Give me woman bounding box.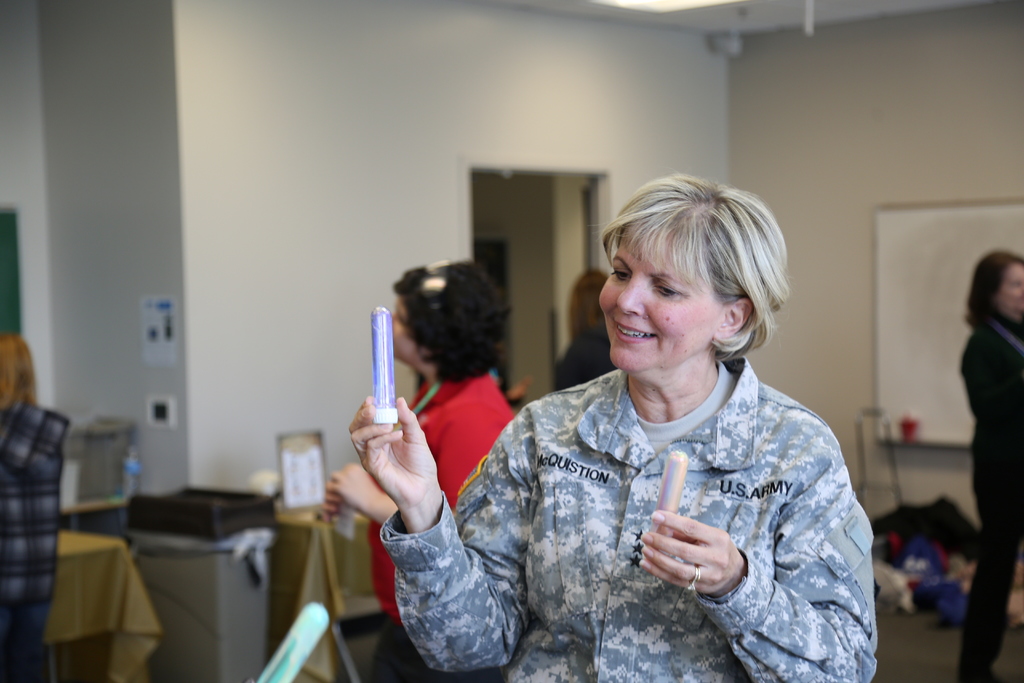
[left=956, top=240, right=1023, bottom=682].
